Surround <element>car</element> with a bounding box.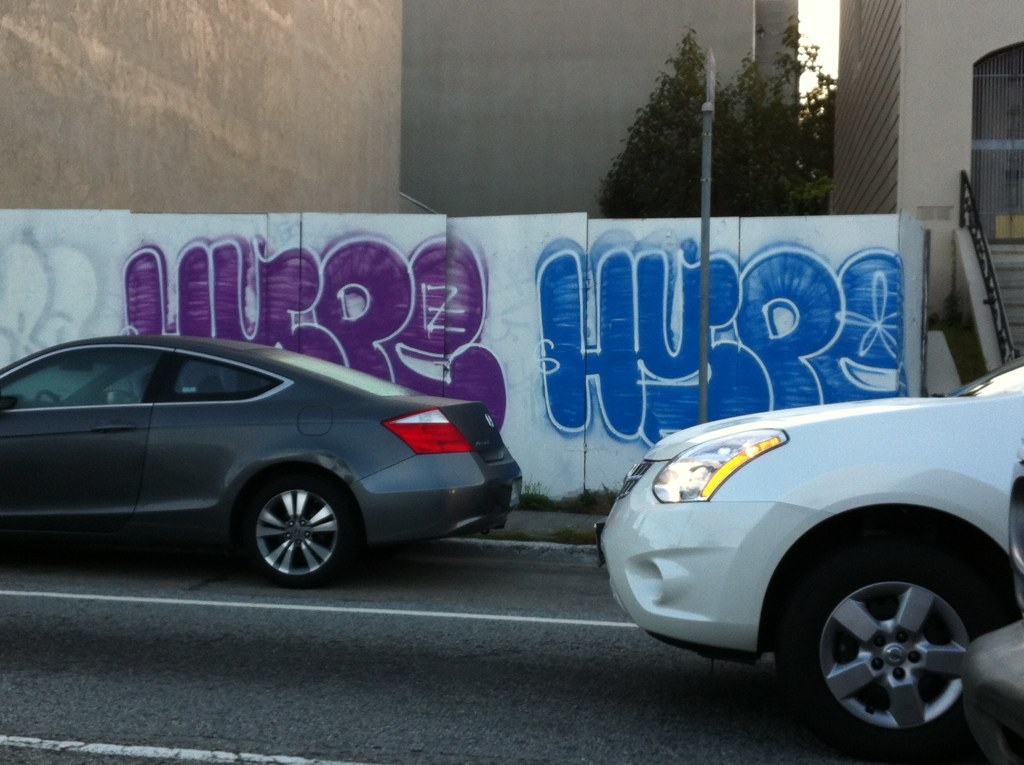
0:334:523:589.
